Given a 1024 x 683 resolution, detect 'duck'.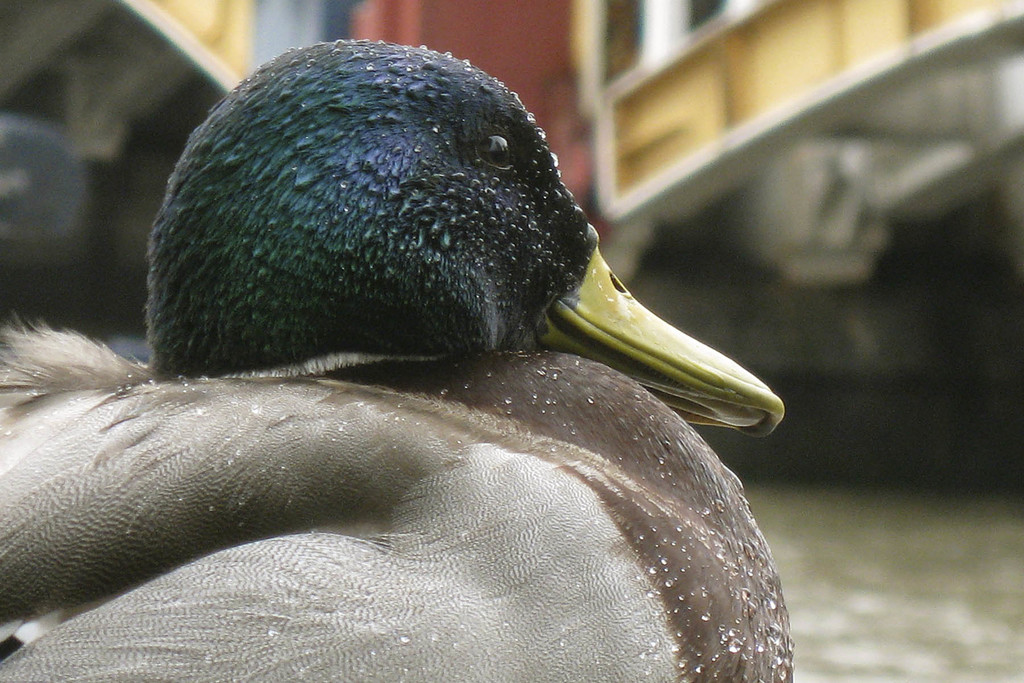
{"x1": 4, "y1": 31, "x2": 787, "y2": 682}.
